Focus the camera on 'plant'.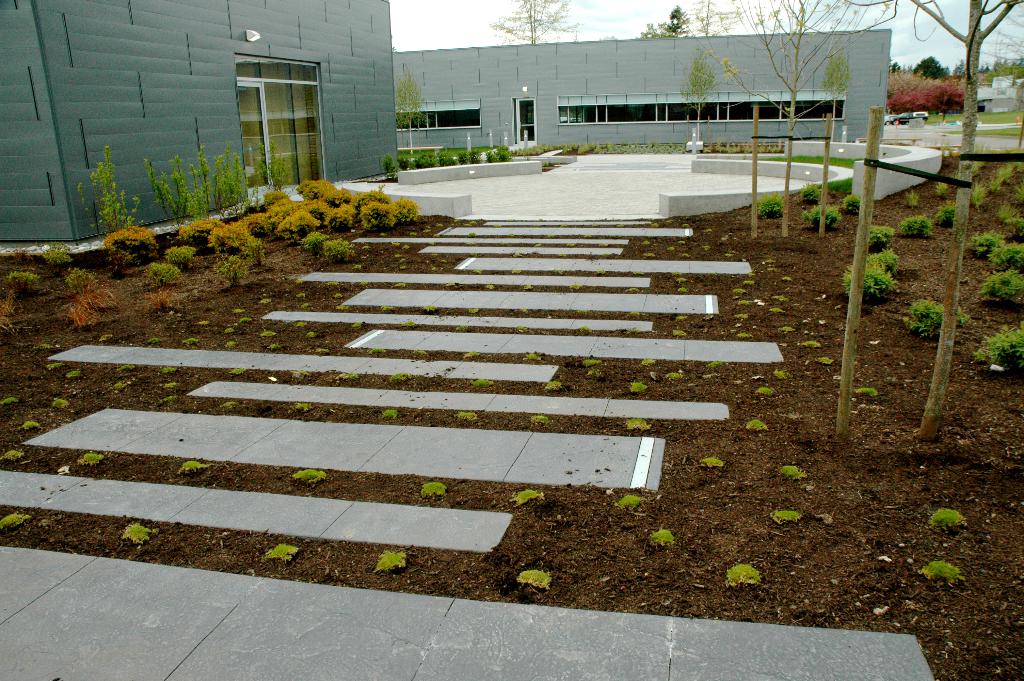
Focus region: {"x1": 59, "y1": 264, "x2": 98, "y2": 288}.
